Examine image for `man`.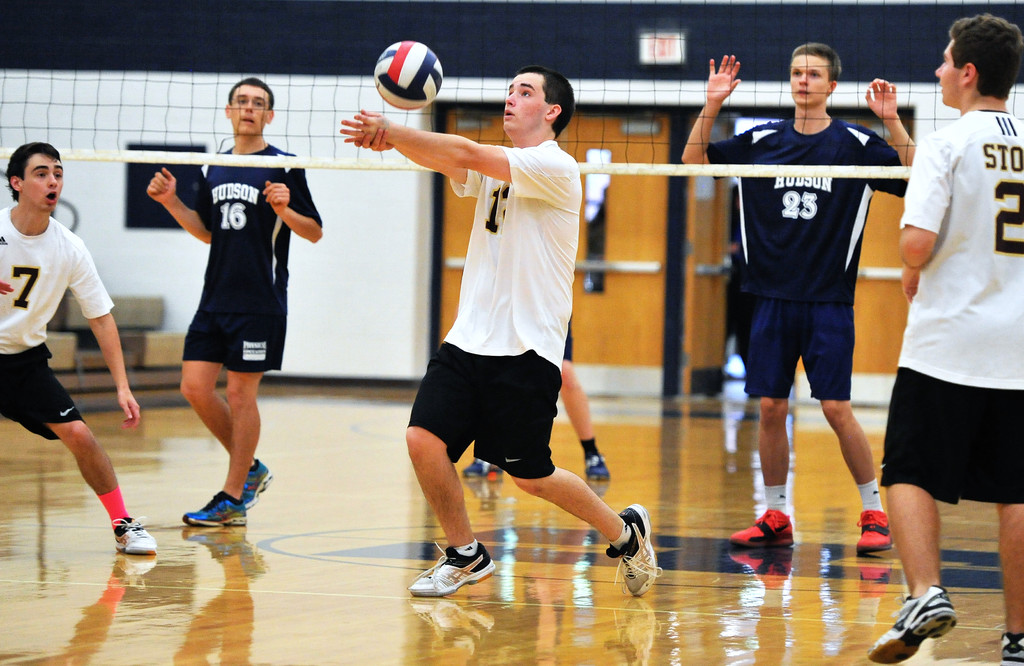
Examination result: 378 49 601 611.
